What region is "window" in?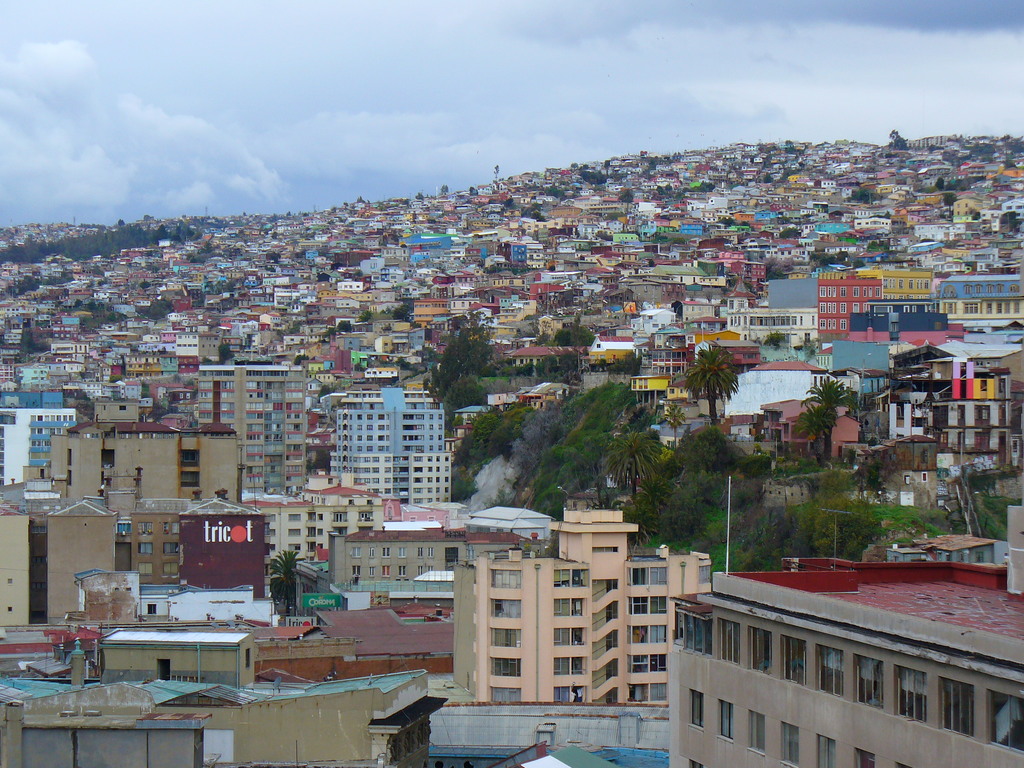
(left=899, top=764, right=911, bottom=767).
